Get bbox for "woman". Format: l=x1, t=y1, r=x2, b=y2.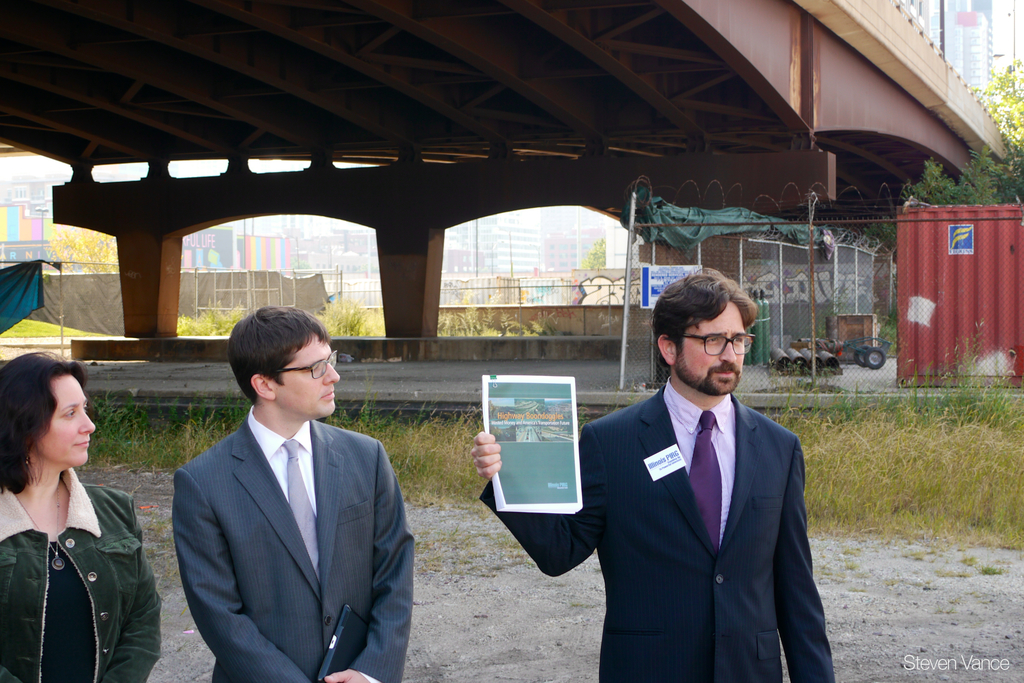
l=0, t=348, r=159, b=678.
